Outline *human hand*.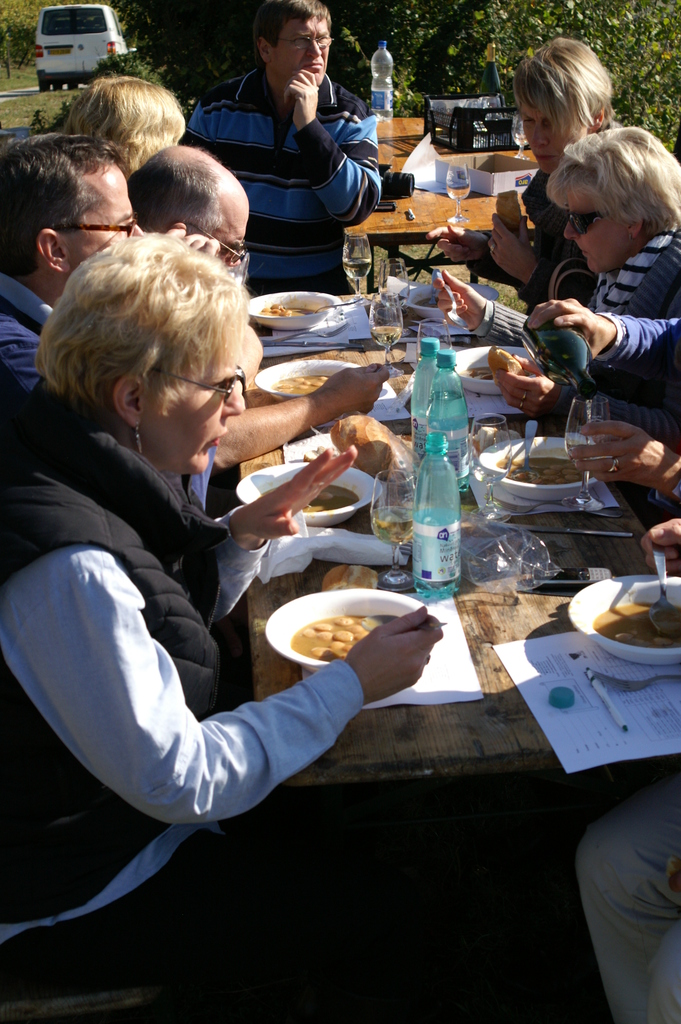
Outline: <bbox>485, 211, 536, 281</bbox>.
